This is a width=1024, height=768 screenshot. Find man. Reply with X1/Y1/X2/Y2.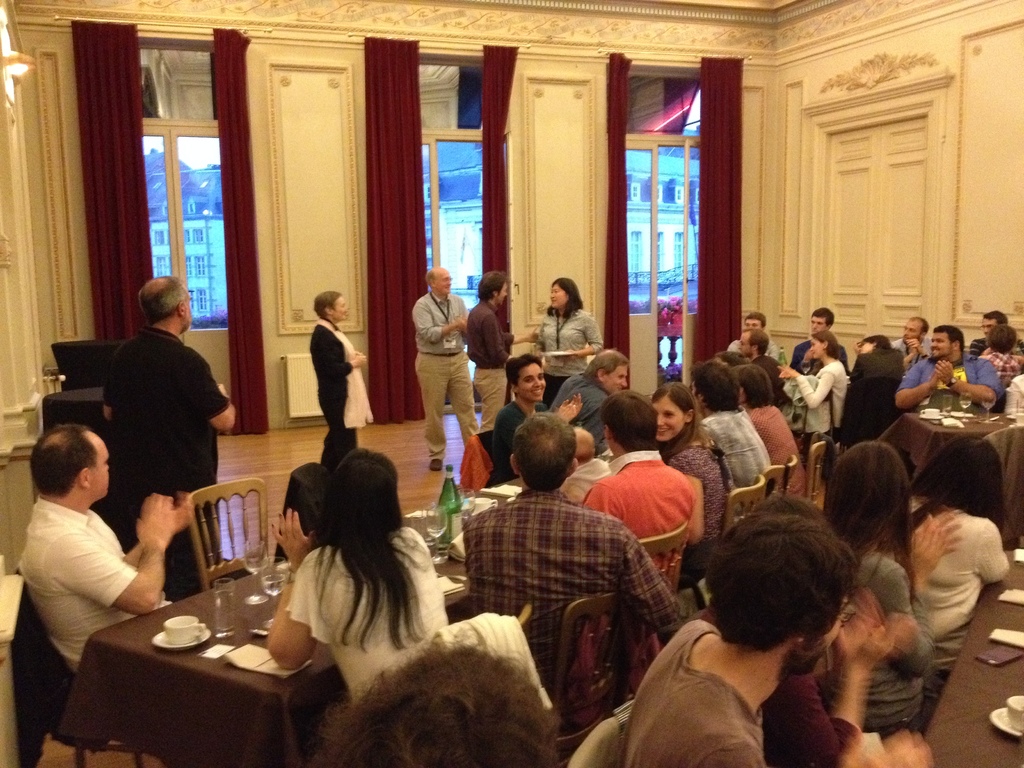
577/387/704/603.
